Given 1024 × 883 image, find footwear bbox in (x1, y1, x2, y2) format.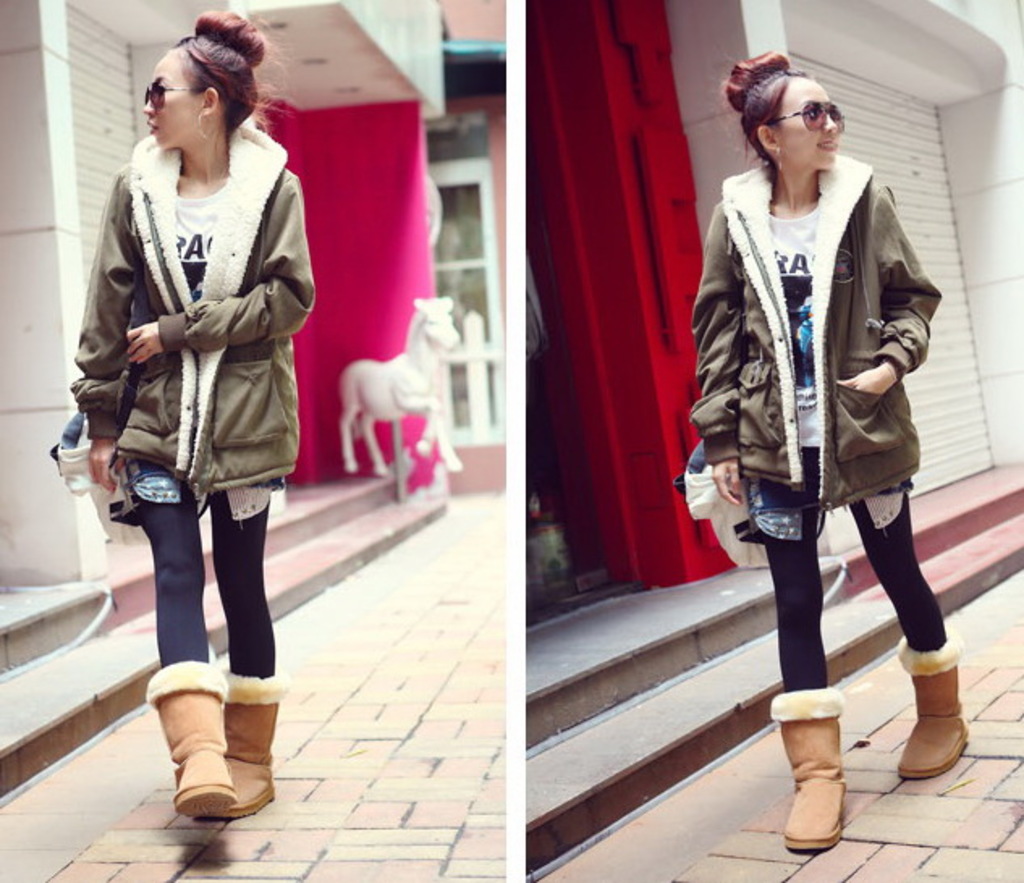
(895, 636, 975, 776).
